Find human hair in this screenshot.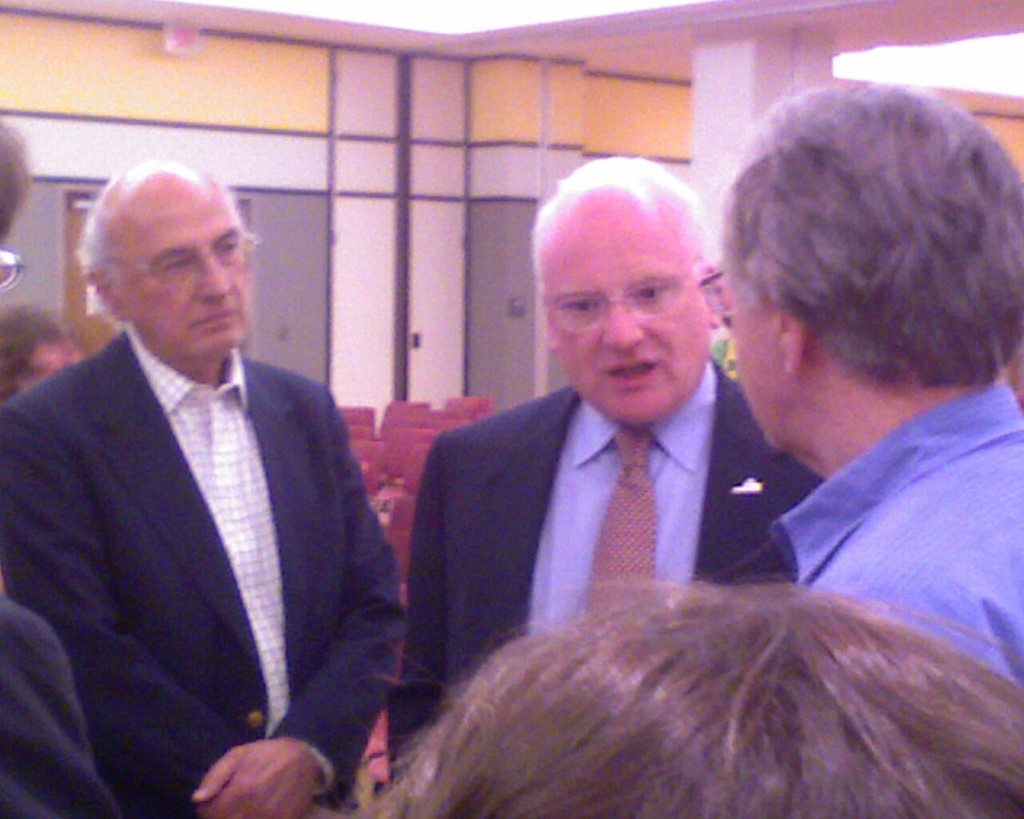
The bounding box for human hair is {"x1": 533, "y1": 154, "x2": 713, "y2": 286}.
